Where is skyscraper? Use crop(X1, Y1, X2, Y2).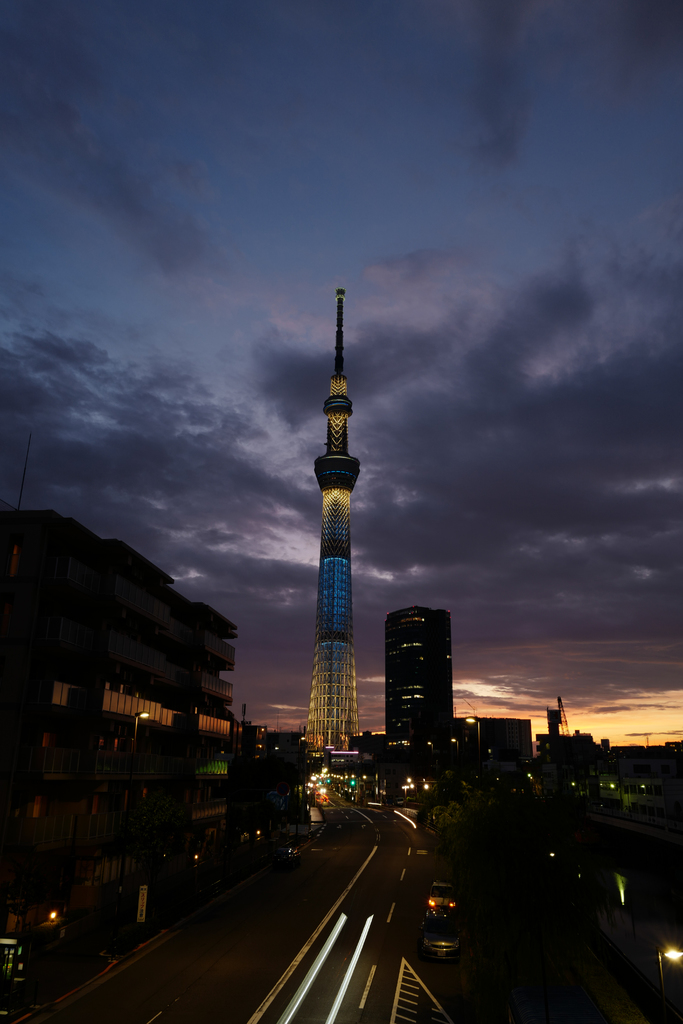
crop(288, 286, 364, 742).
